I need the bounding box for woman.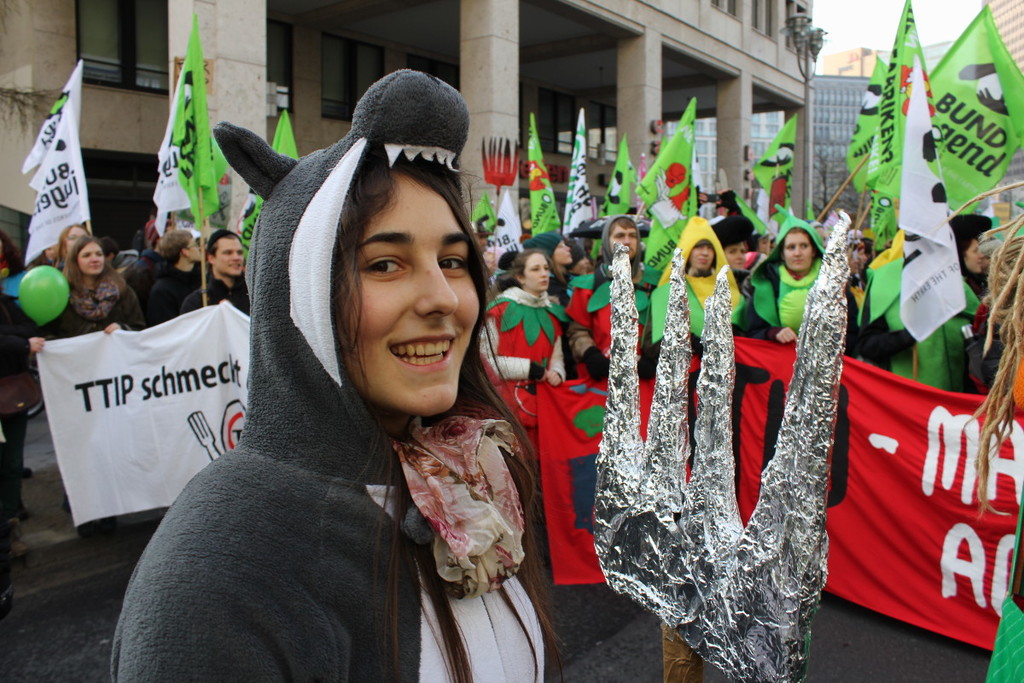
Here it is: {"left": 746, "top": 201, "right": 862, "bottom": 356}.
